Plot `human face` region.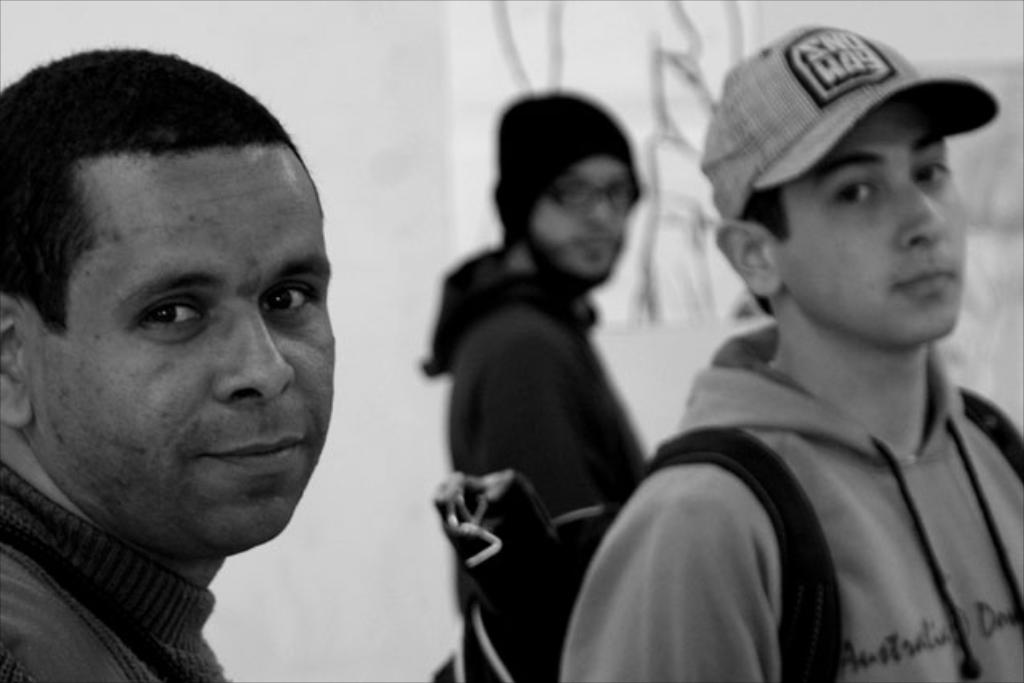
Plotted at region(776, 104, 968, 344).
